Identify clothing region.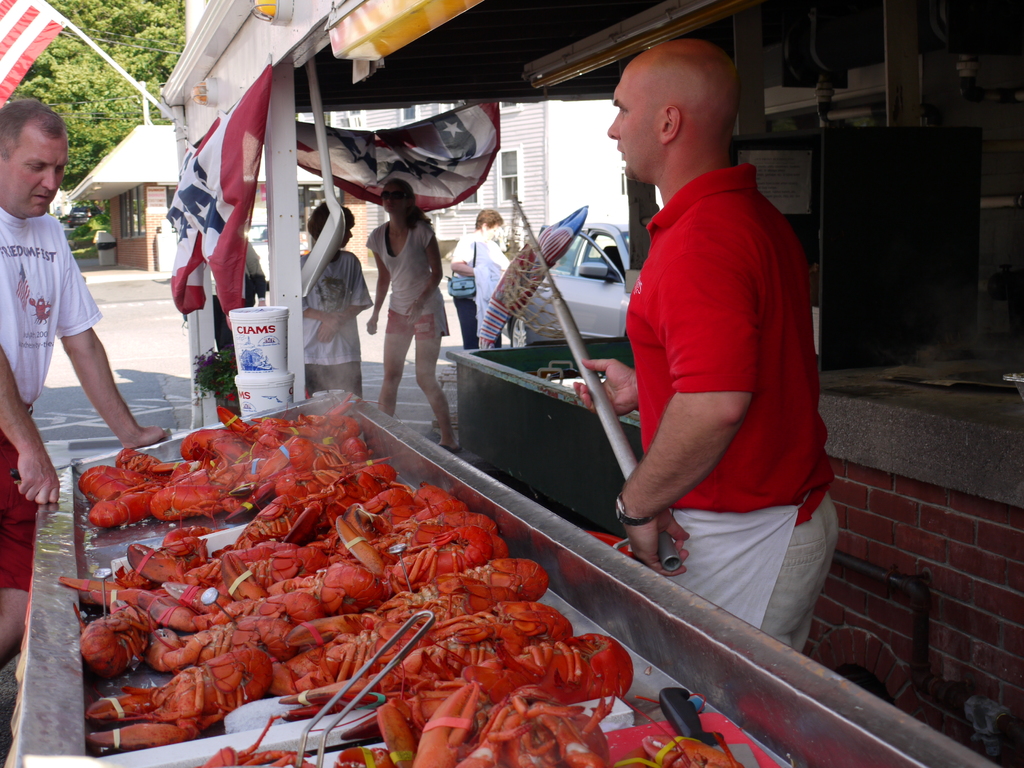
Region: crop(0, 198, 95, 595).
